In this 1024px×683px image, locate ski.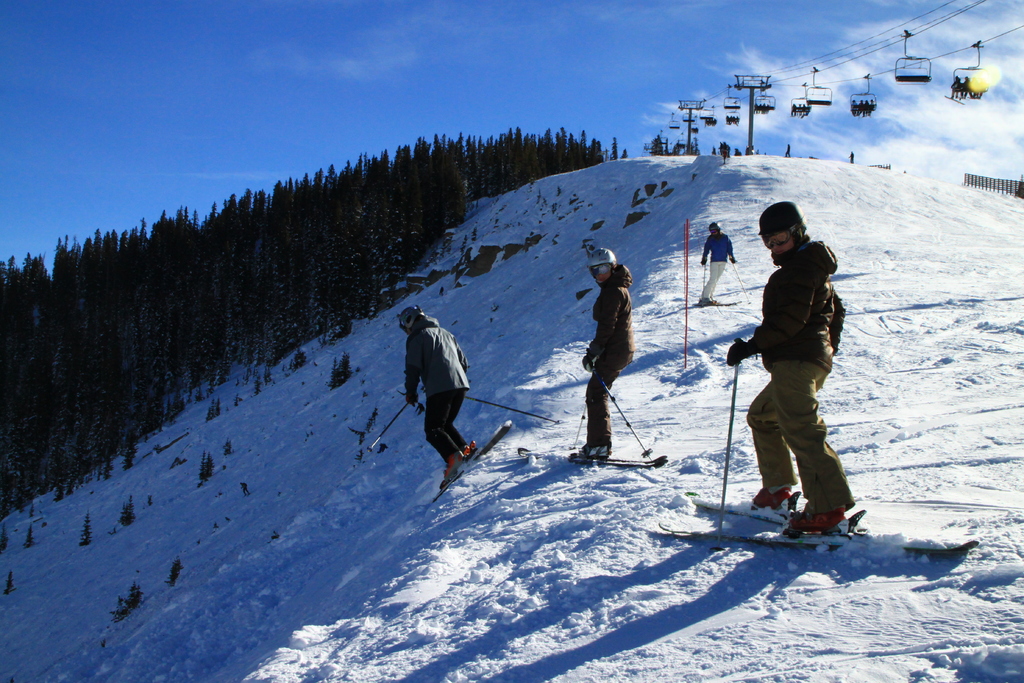
Bounding box: rect(513, 442, 674, 468).
